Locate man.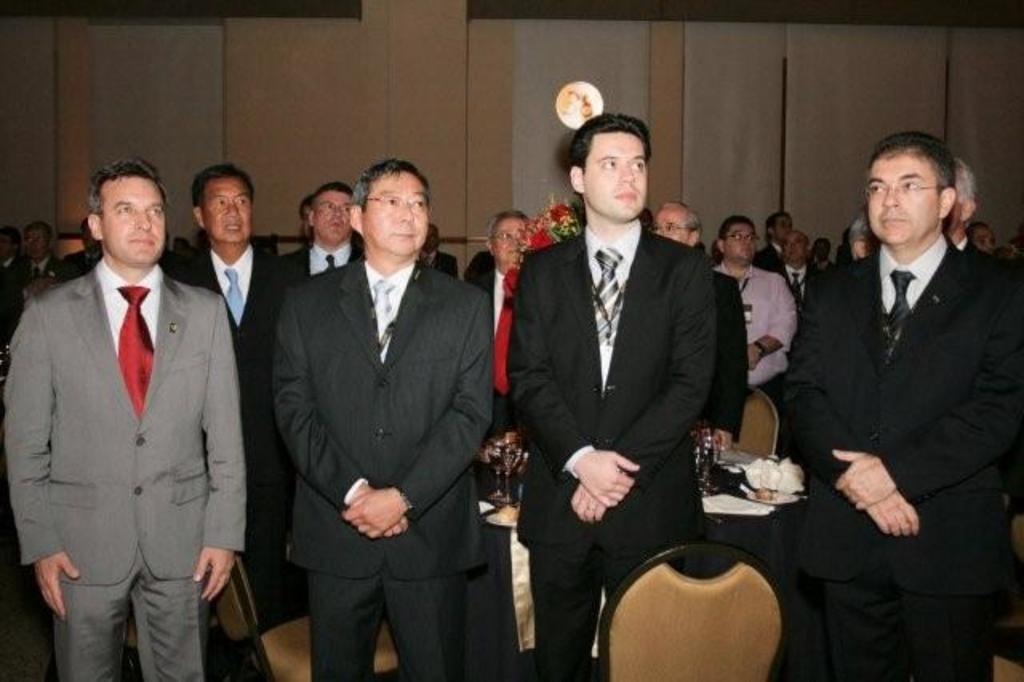
Bounding box: <bbox>642, 195, 723, 301</bbox>.
